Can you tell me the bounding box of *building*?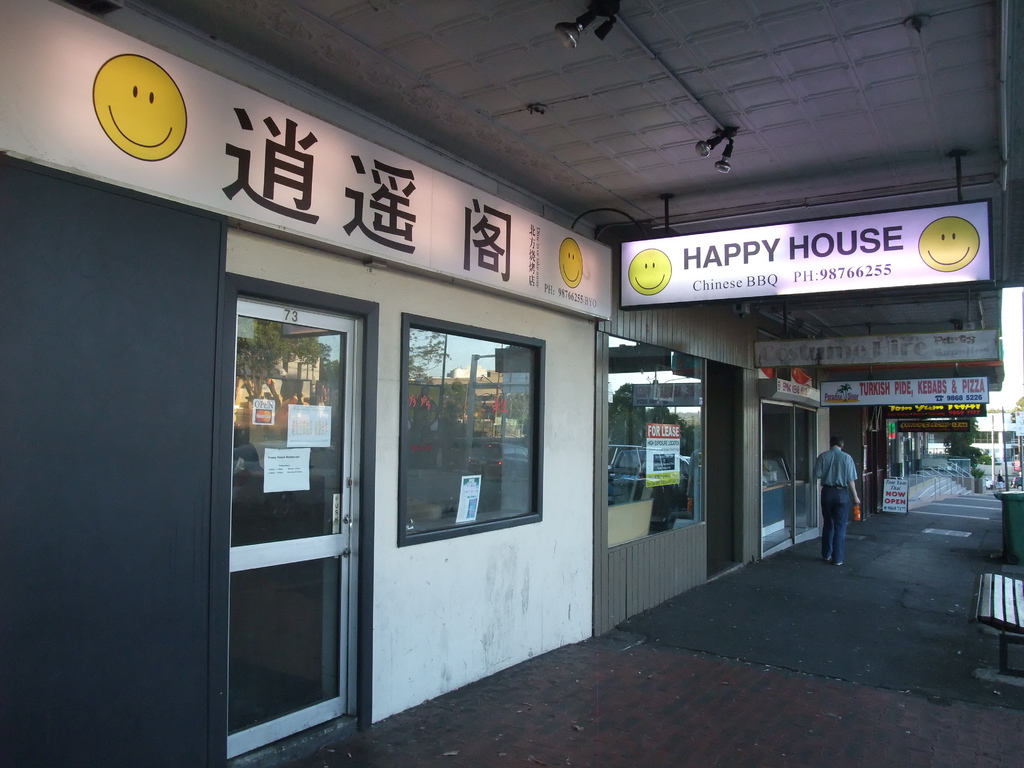
left=0, top=0, right=1023, bottom=767.
